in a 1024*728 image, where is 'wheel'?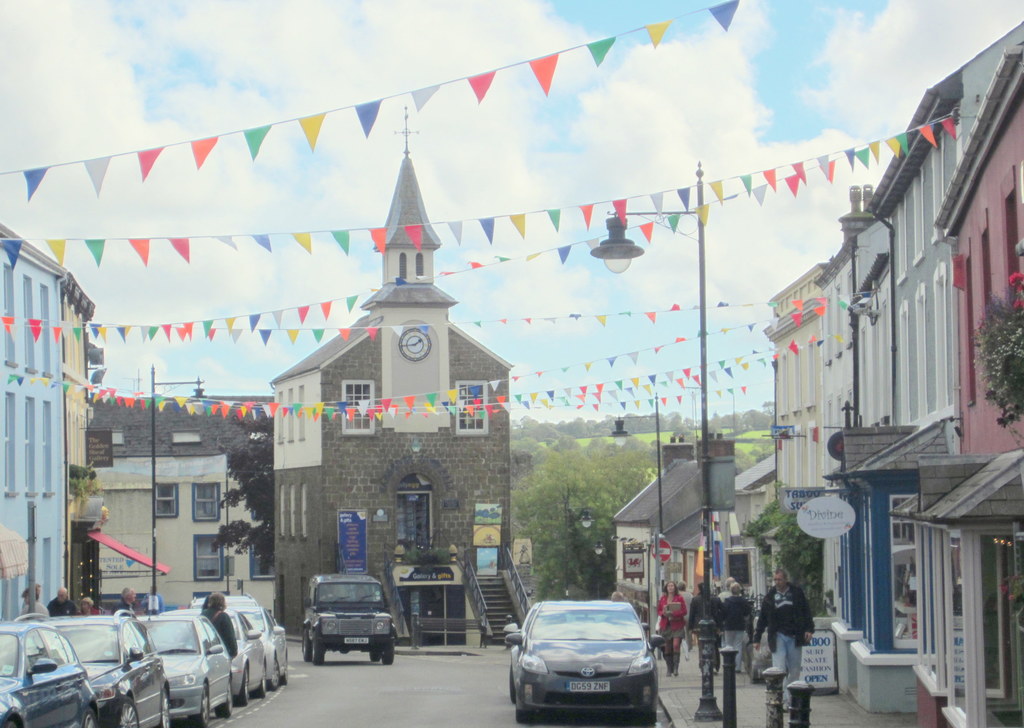
region(301, 630, 308, 658).
